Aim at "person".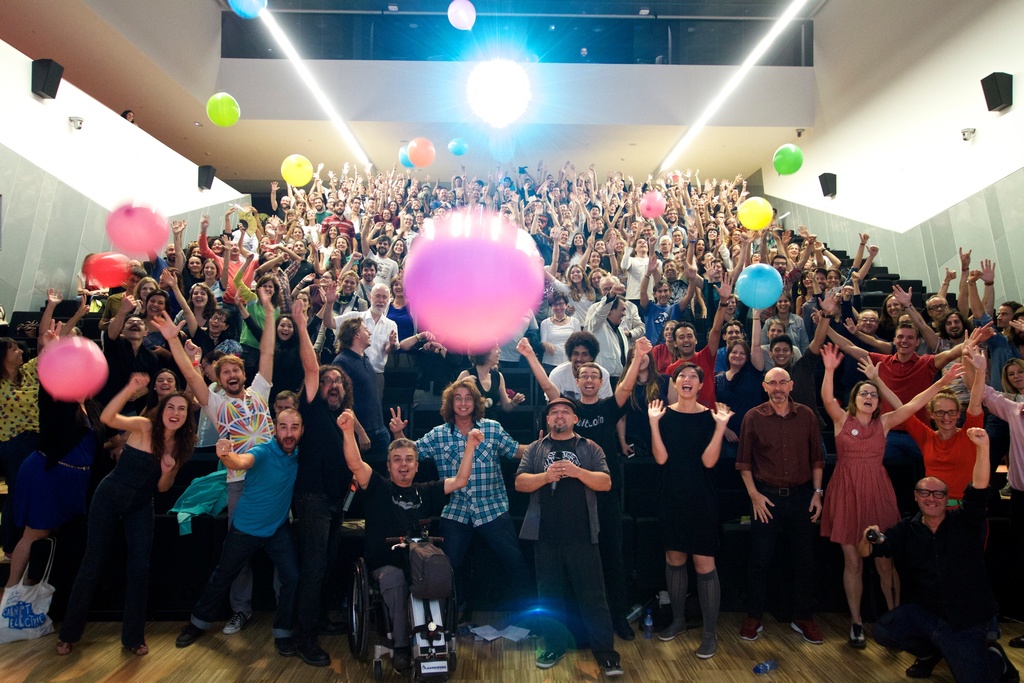
Aimed at locate(585, 264, 616, 304).
